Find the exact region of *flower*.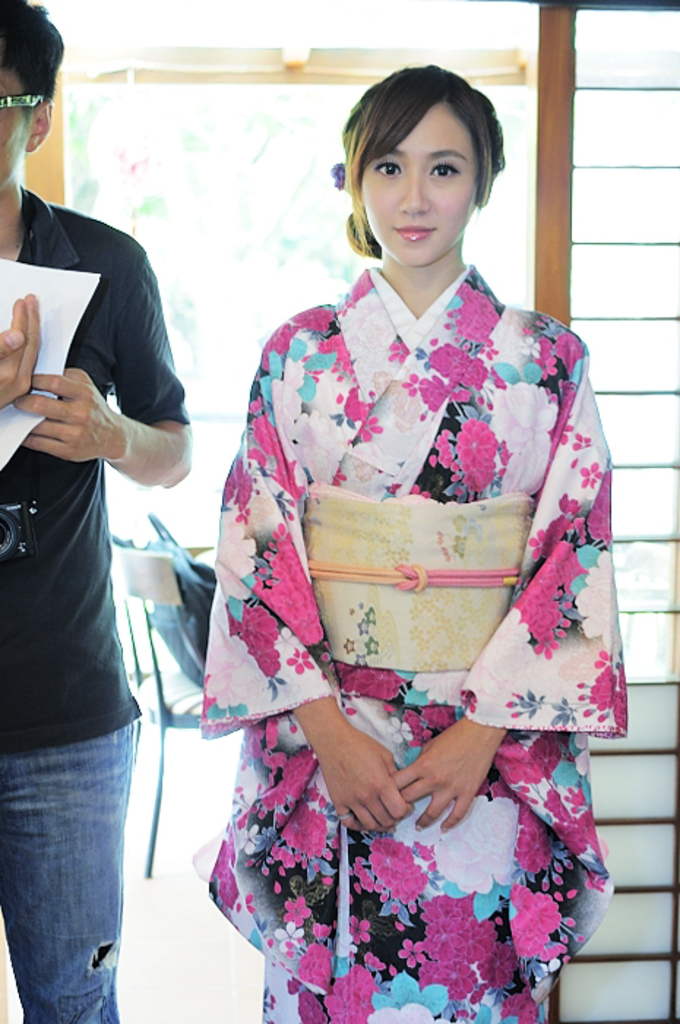
Exact region: bbox=[219, 524, 330, 657].
